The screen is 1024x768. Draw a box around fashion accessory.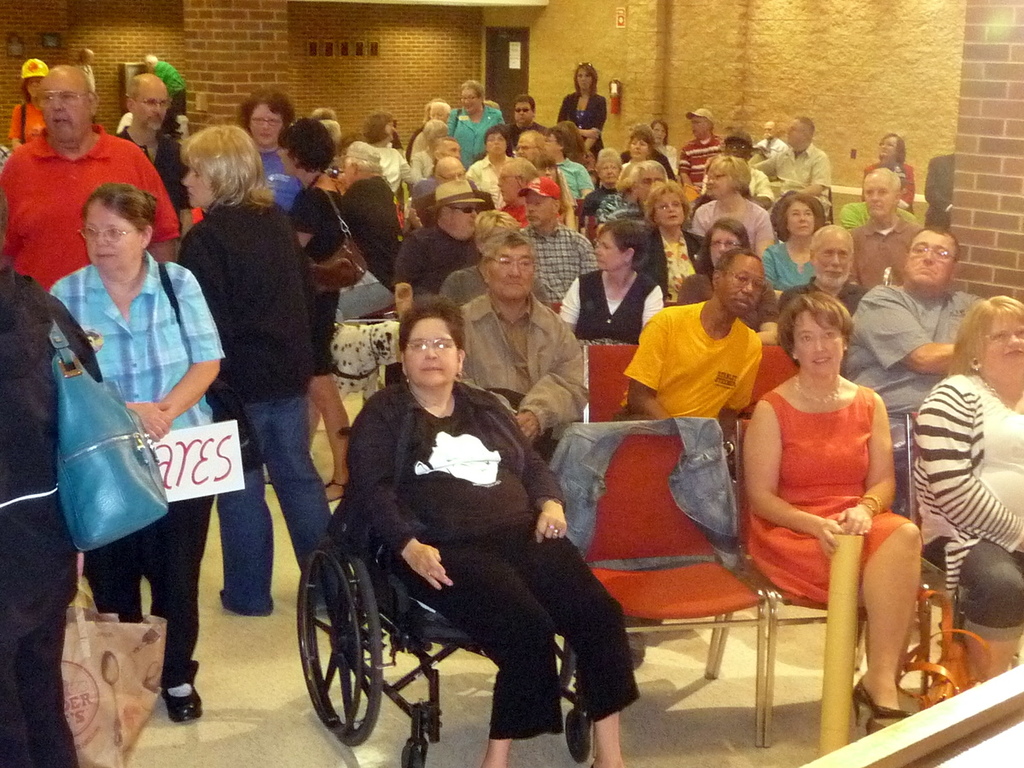
bbox(166, 683, 188, 696).
